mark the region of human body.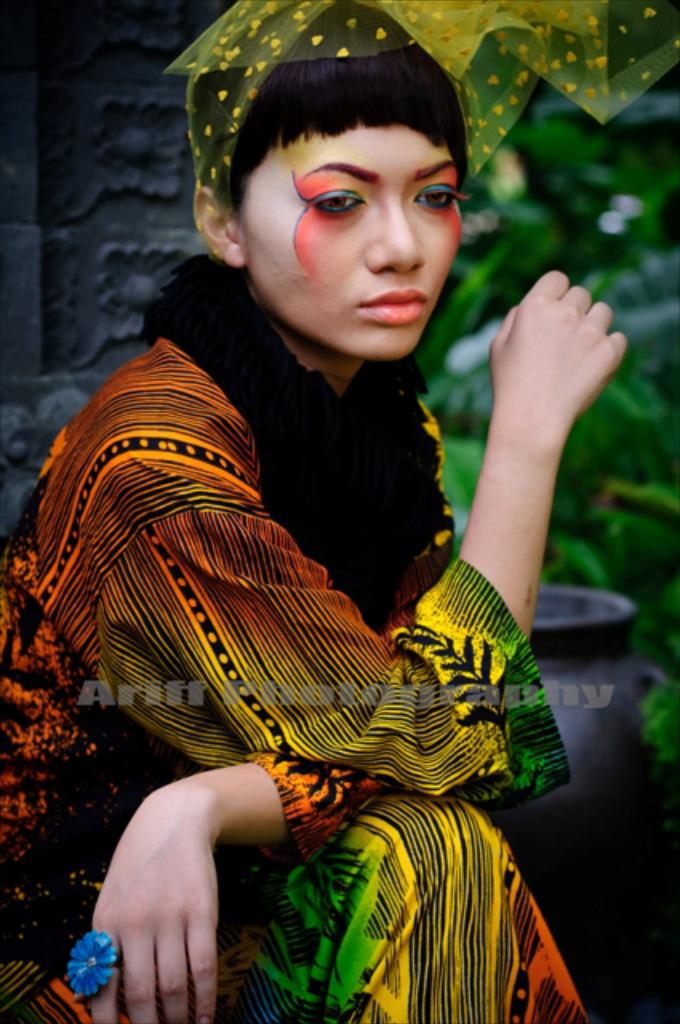
Region: [x1=8, y1=19, x2=626, y2=1021].
